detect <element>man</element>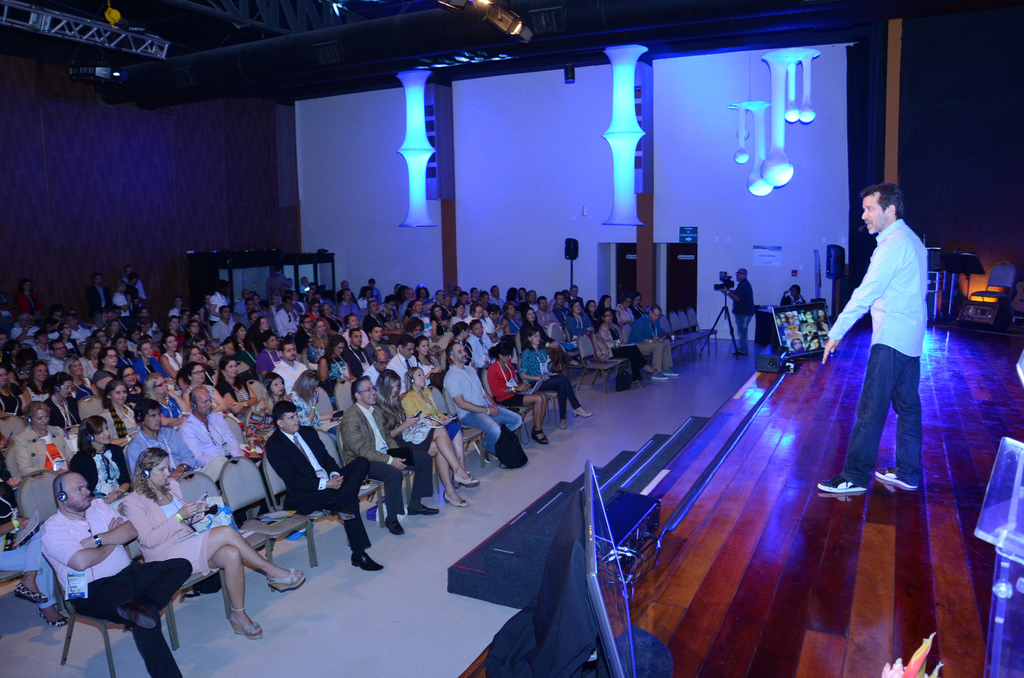
bbox(349, 326, 380, 368)
